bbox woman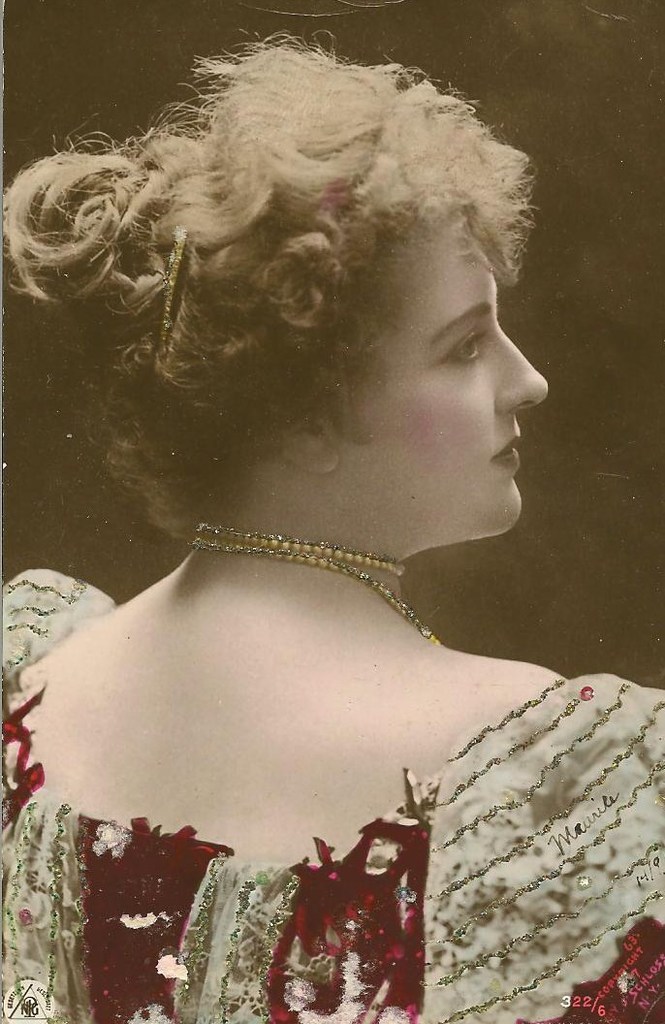
l=0, t=29, r=586, b=1023
